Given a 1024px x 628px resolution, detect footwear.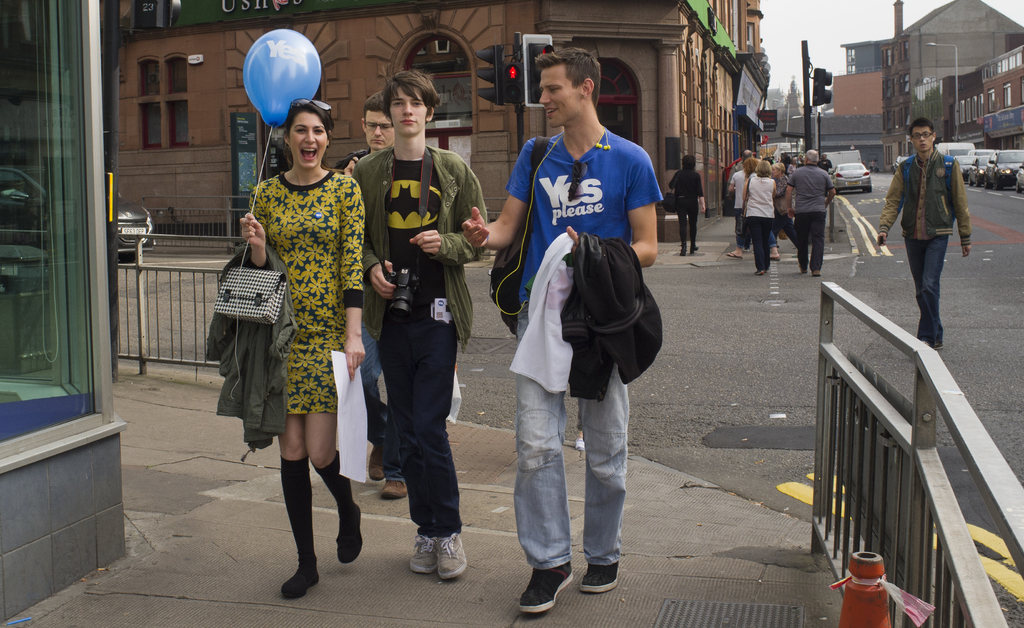
BBox(726, 247, 744, 263).
